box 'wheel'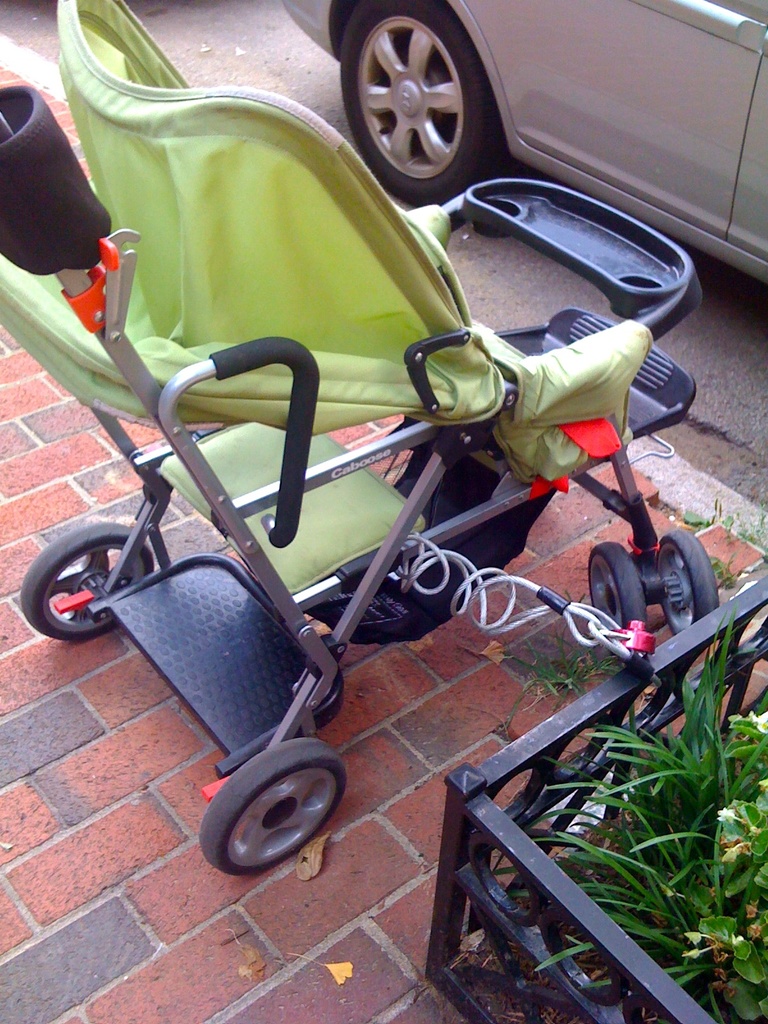
l=12, t=526, r=157, b=641
